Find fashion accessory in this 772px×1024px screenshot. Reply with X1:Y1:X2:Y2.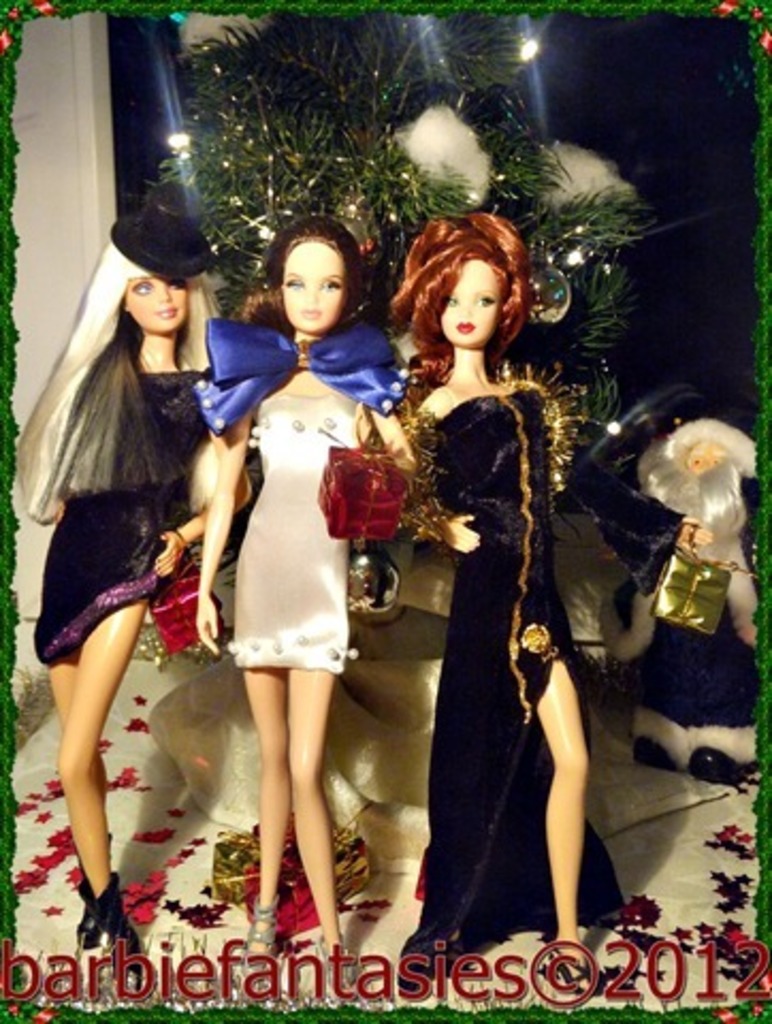
109:181:213:277.
